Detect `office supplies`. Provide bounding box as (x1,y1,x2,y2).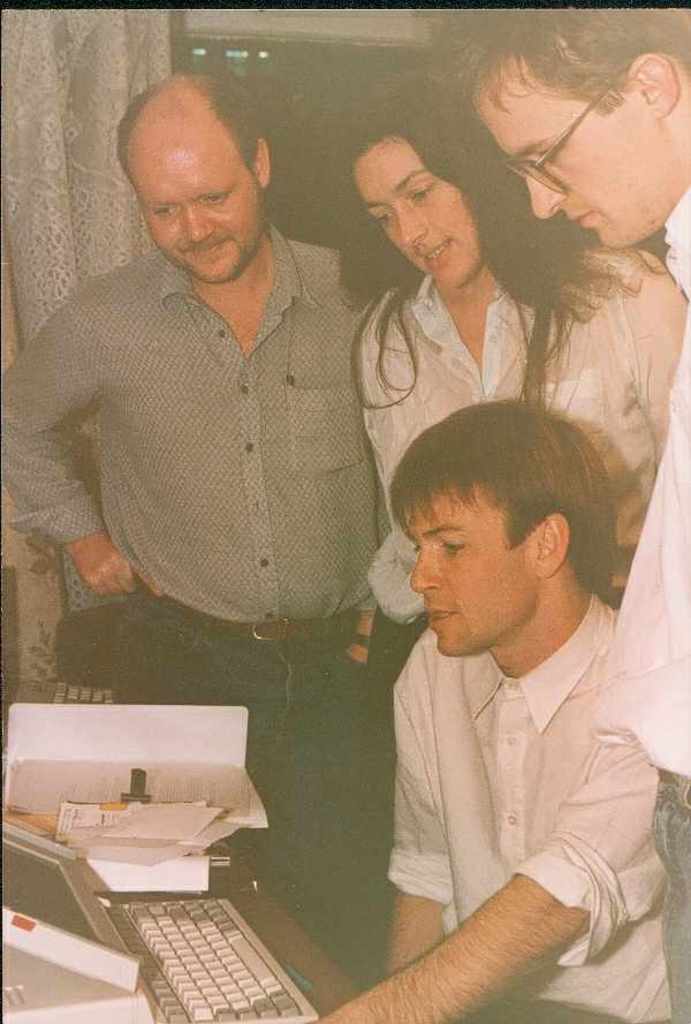
(69,797,213,880).
